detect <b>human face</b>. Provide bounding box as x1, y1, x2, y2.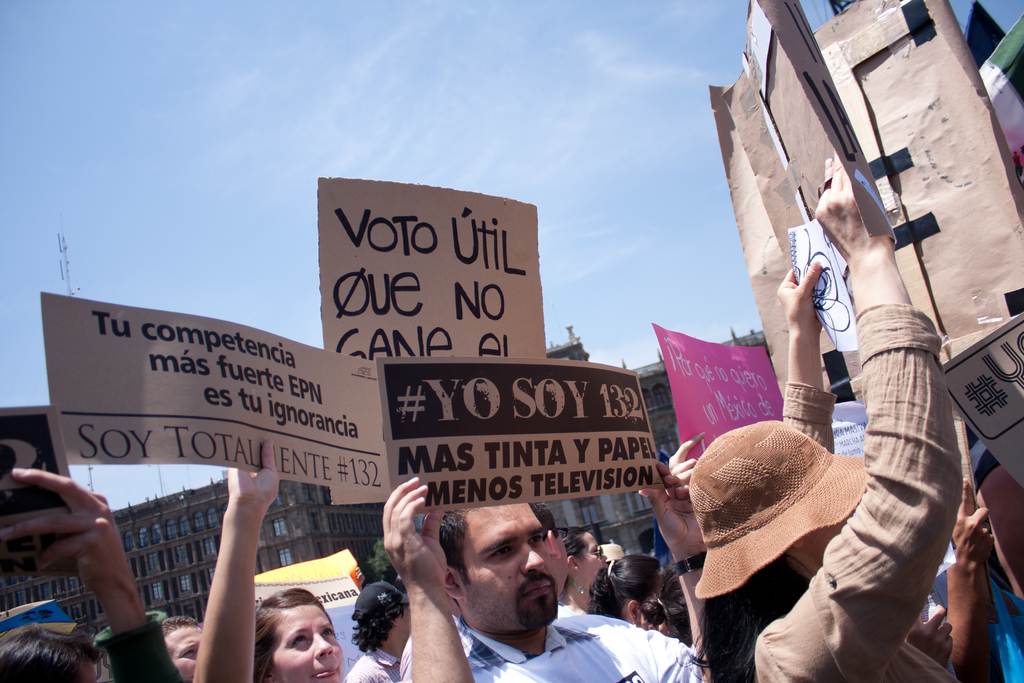
166, 625, 202, 678.
